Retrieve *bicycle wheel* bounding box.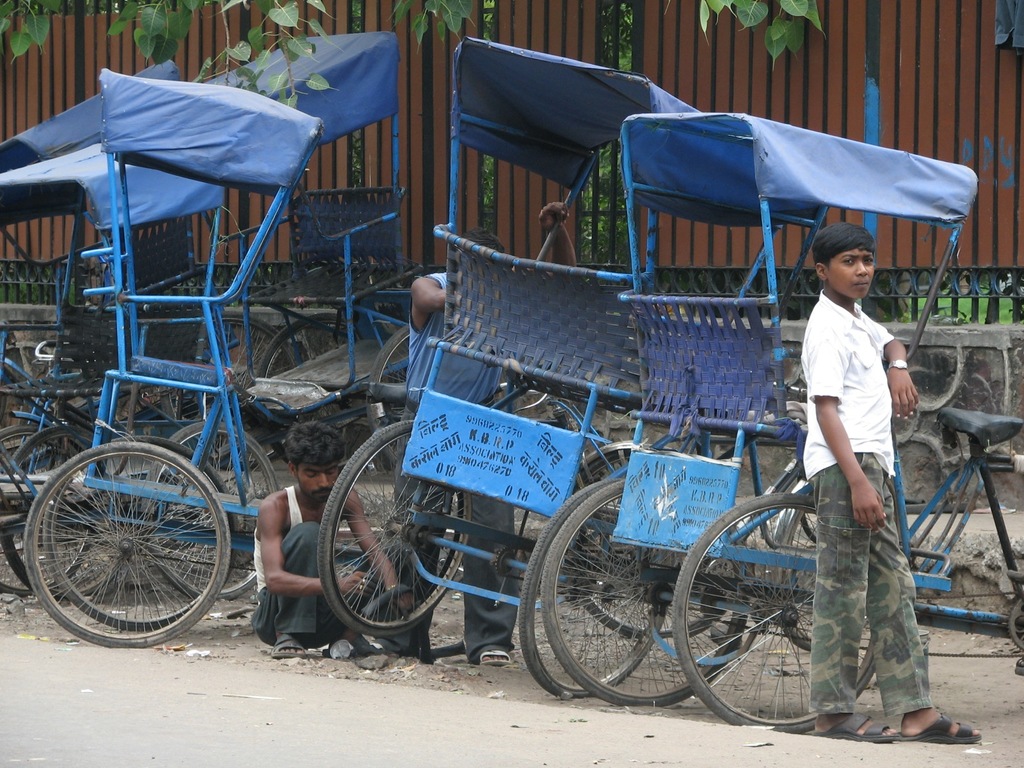
Bounding box: [left=203, top=425, right=372, bottom=611].
